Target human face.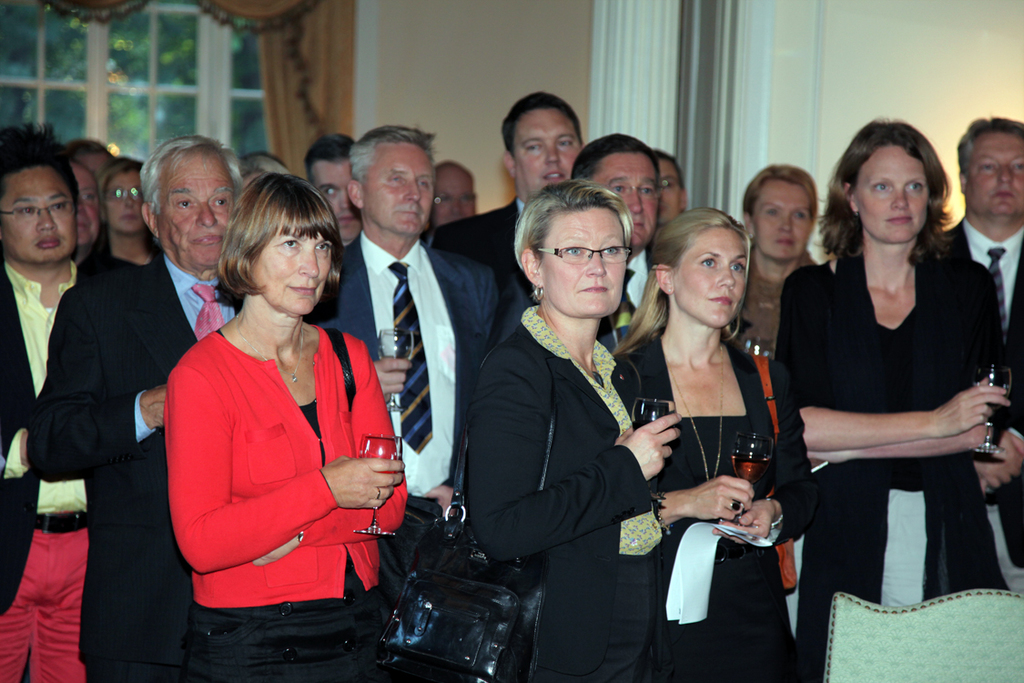
Target region: 673 225 745 331.
